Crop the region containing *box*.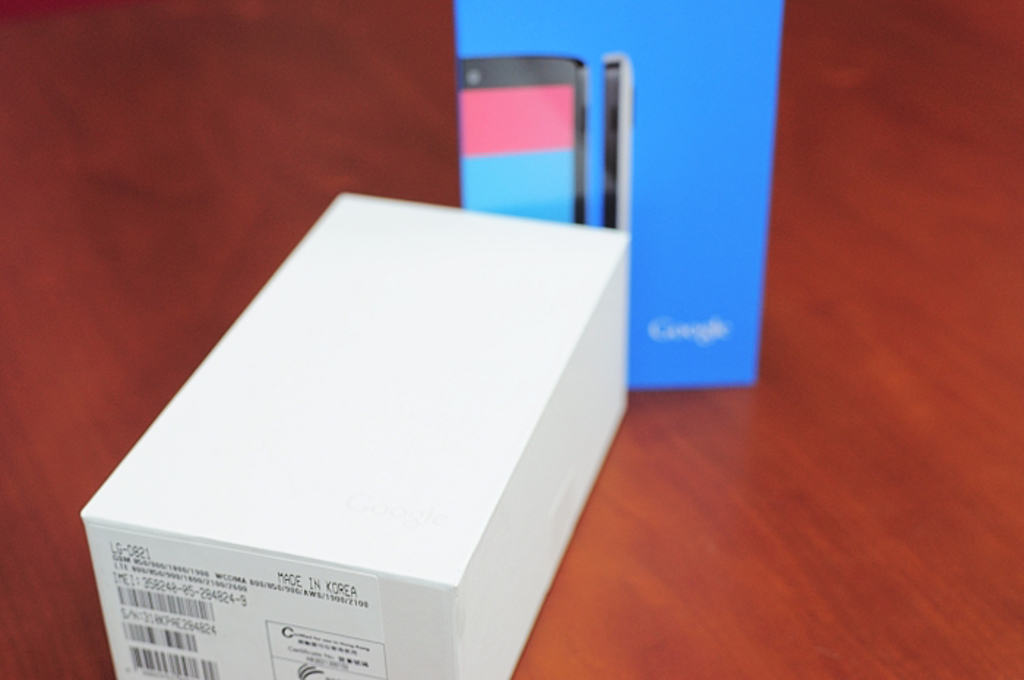
Crop region: 69:158:628:649.
